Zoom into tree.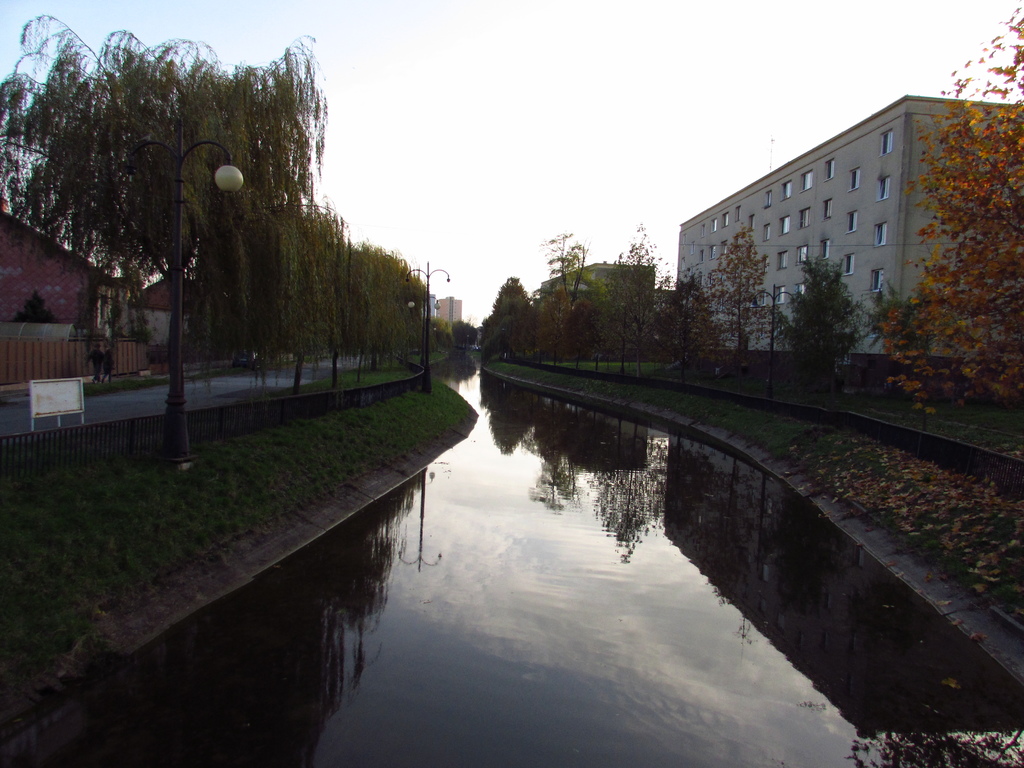
Zoom target: [left=561, top=288, right=612, bottom=364].
